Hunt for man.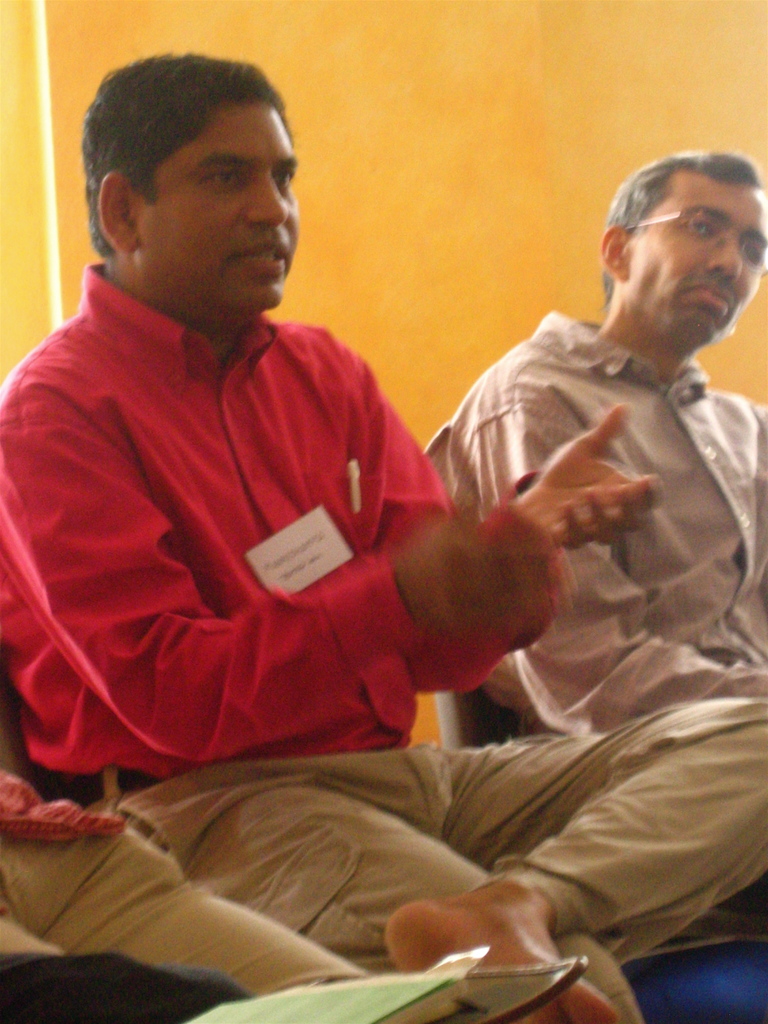
Hunted down at [left=422, top=139, right=767, bottom=687].
